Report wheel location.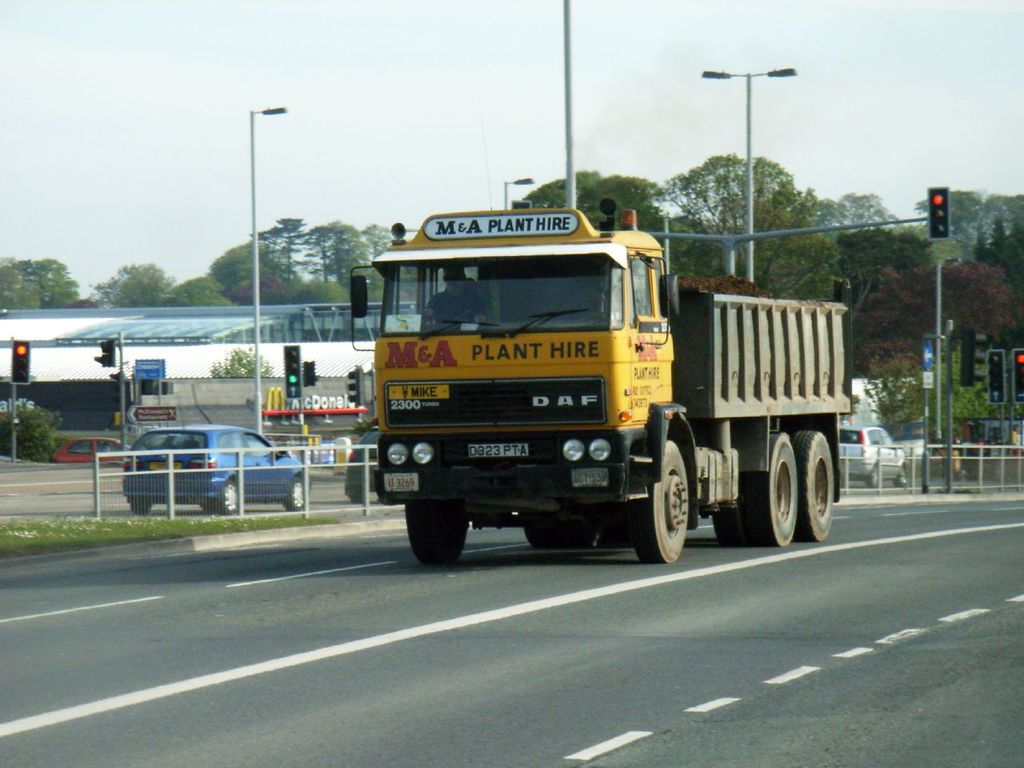
Report: bbox=[131, 502, 155, 516].
